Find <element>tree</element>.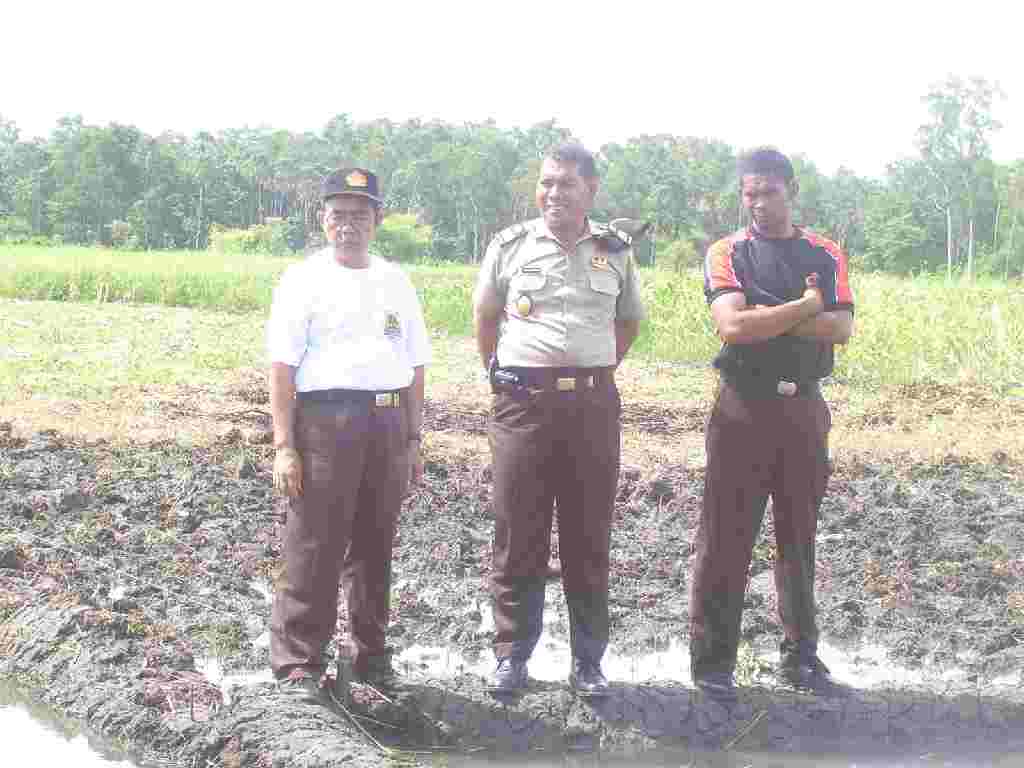
locate(595, 132, 746, 265).
